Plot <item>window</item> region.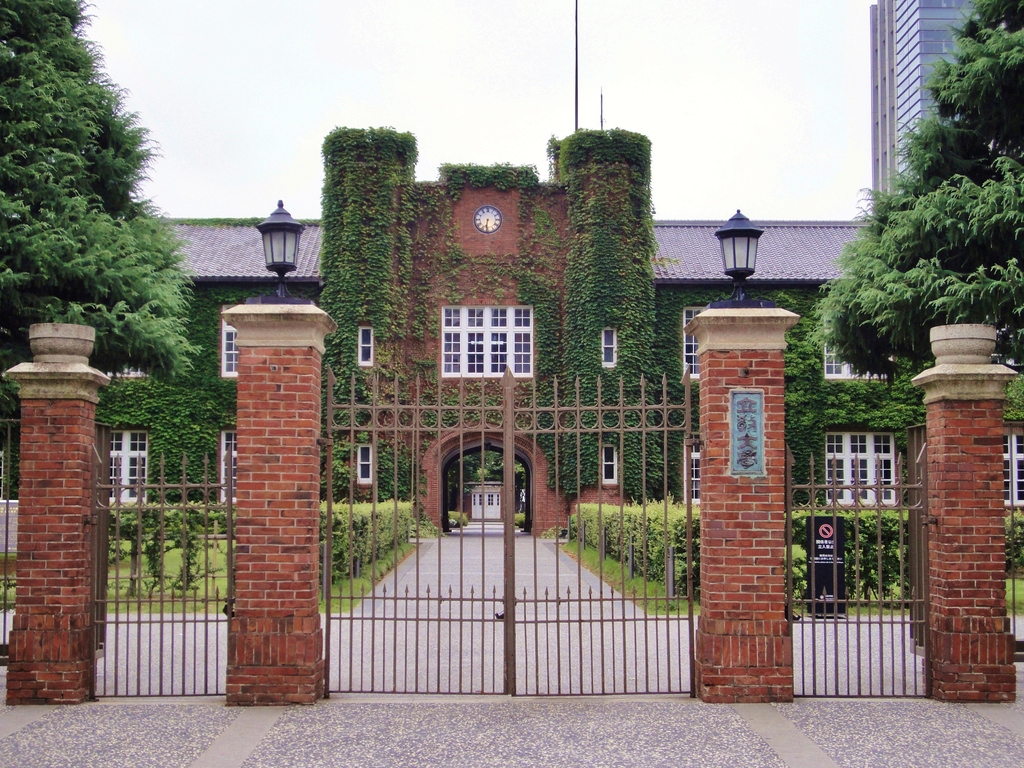
Plotted at locate(218, 428, 237, 502).
